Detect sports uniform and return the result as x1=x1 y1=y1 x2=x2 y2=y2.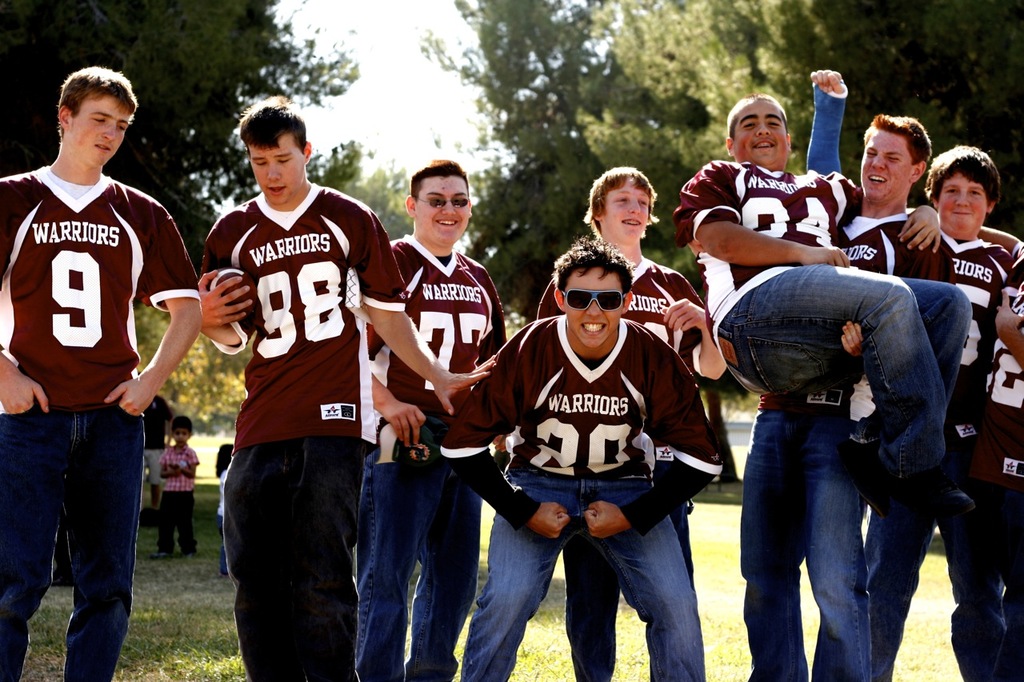
x1=446 y1=305 x2=714 y2=681.
